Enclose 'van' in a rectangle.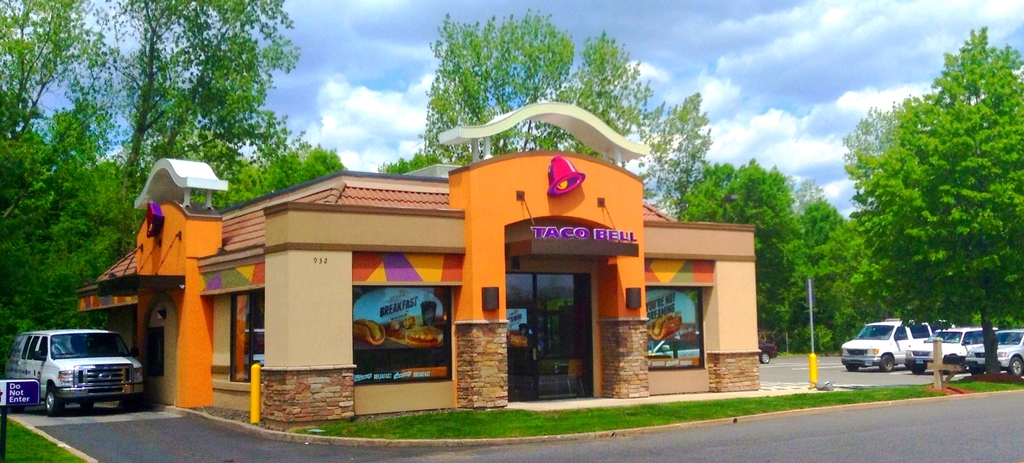
l=17, t=327, r=146, b=418.
